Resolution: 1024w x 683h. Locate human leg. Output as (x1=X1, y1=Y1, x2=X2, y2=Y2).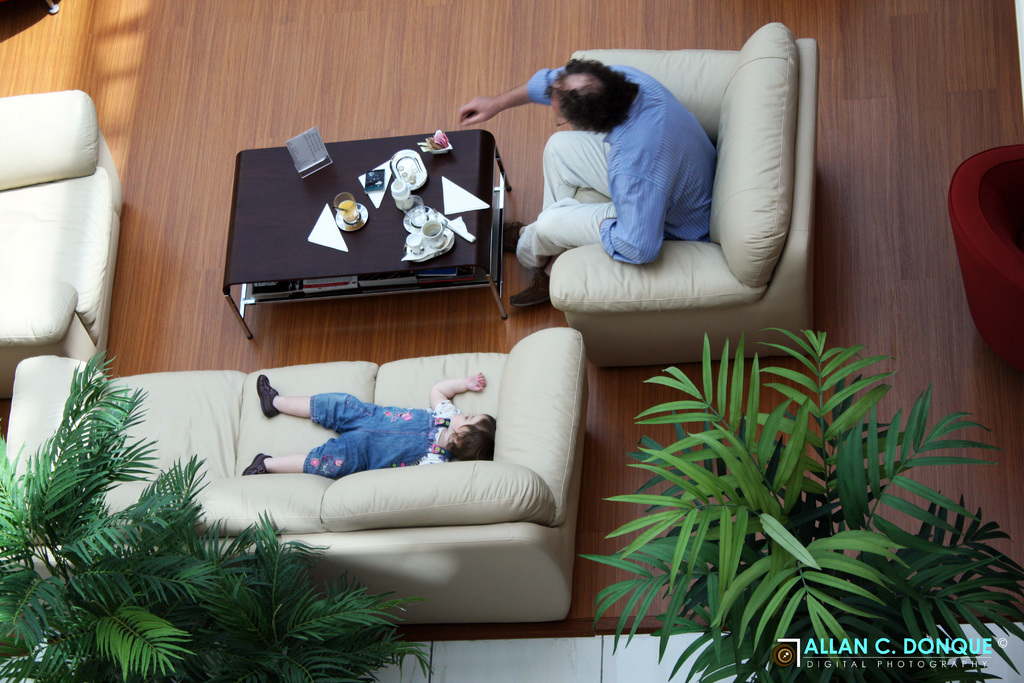
(x1=496, y1=202, x2=617, y2=270).
